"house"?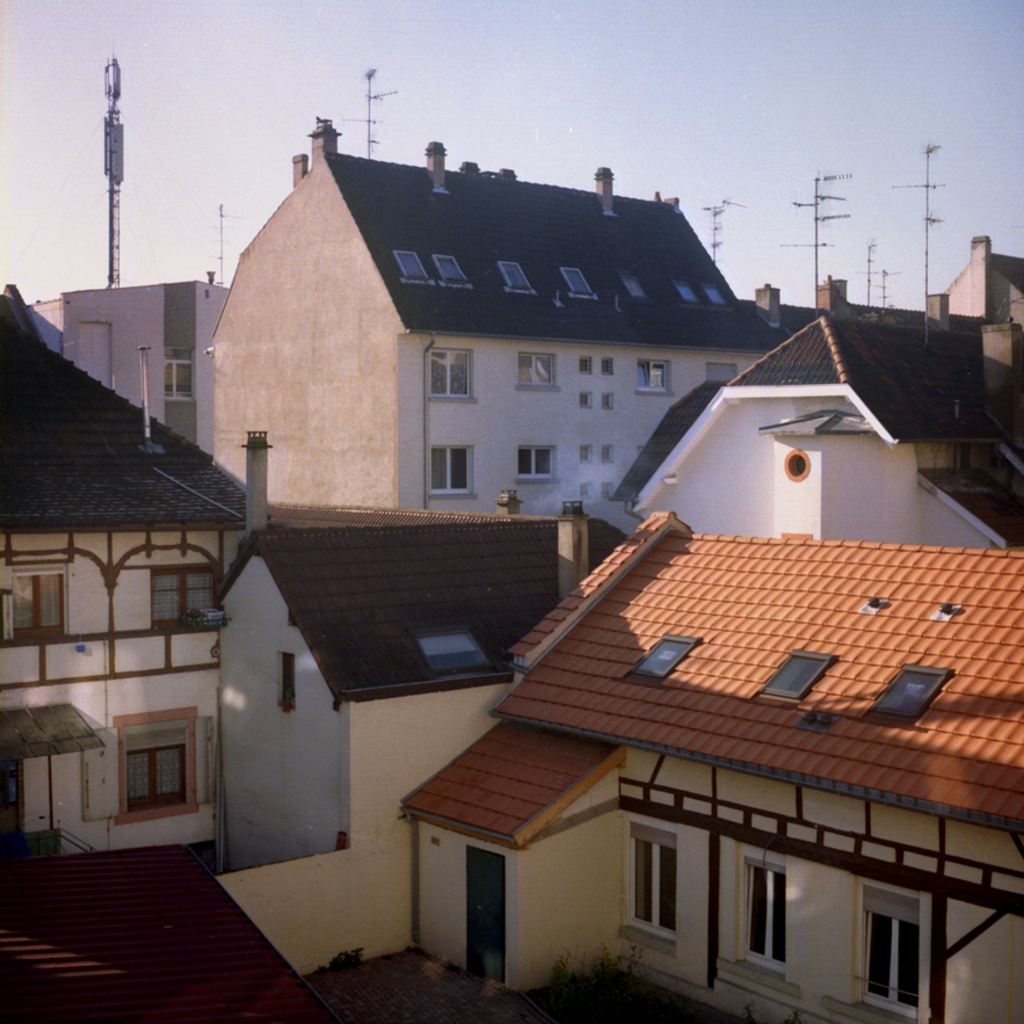
[left=204, top=118, right=771, bottom=501]
